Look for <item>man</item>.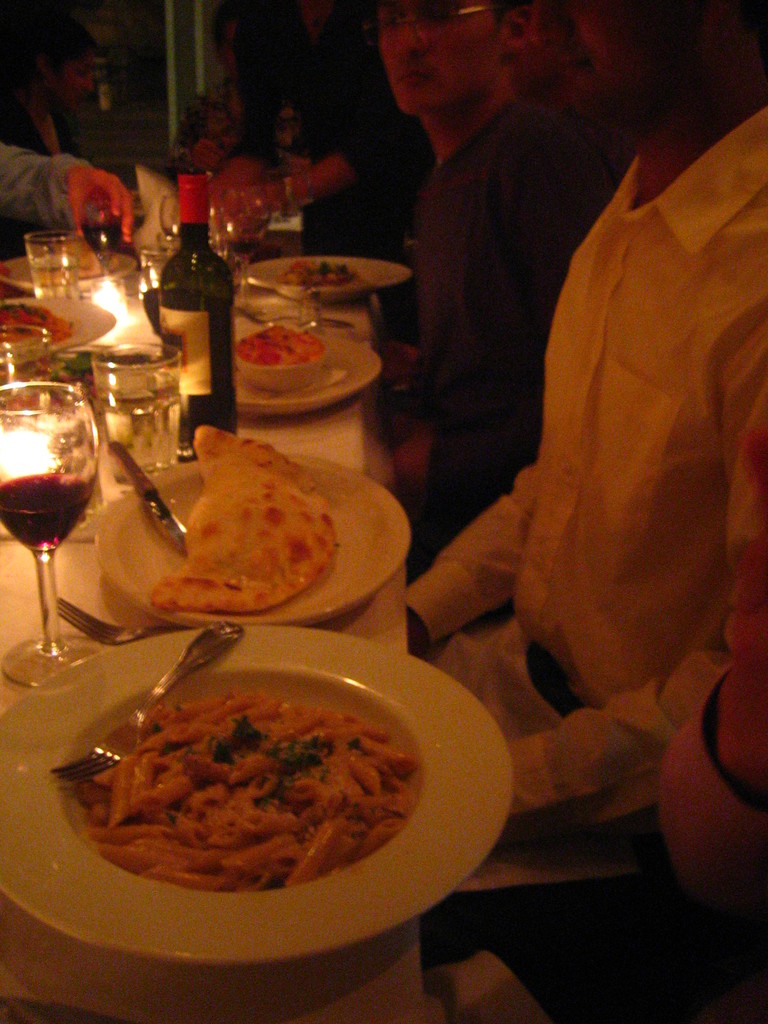
Found: rect(362, 0, 617, 498).
